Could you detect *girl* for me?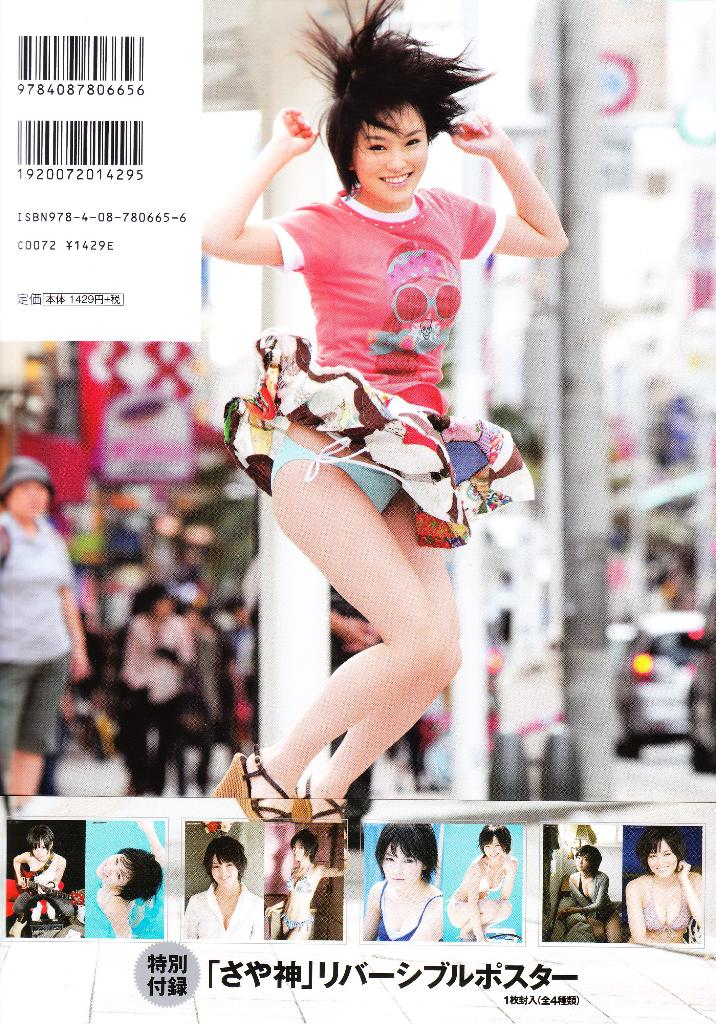
Detection result: region(13, 825, 80, 937).
